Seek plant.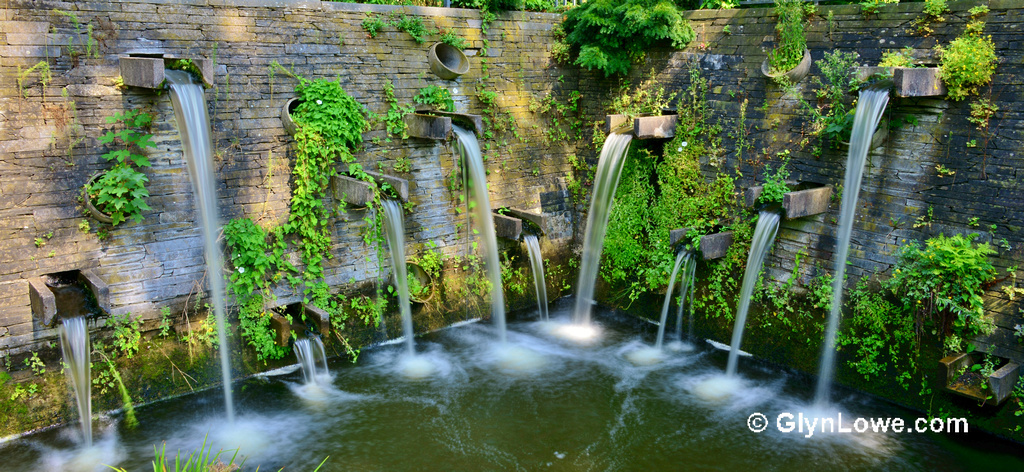
bbox=[844, 213, 1023, 432].
